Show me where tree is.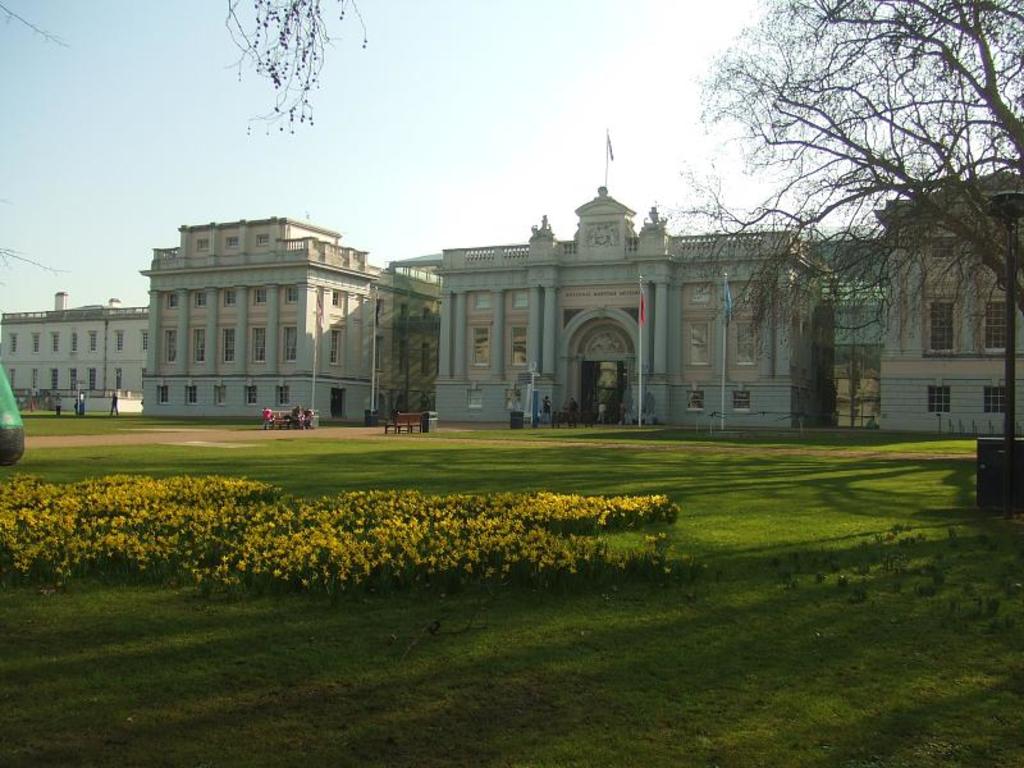
tree is at select_region(663, 12, 1006, 417).
